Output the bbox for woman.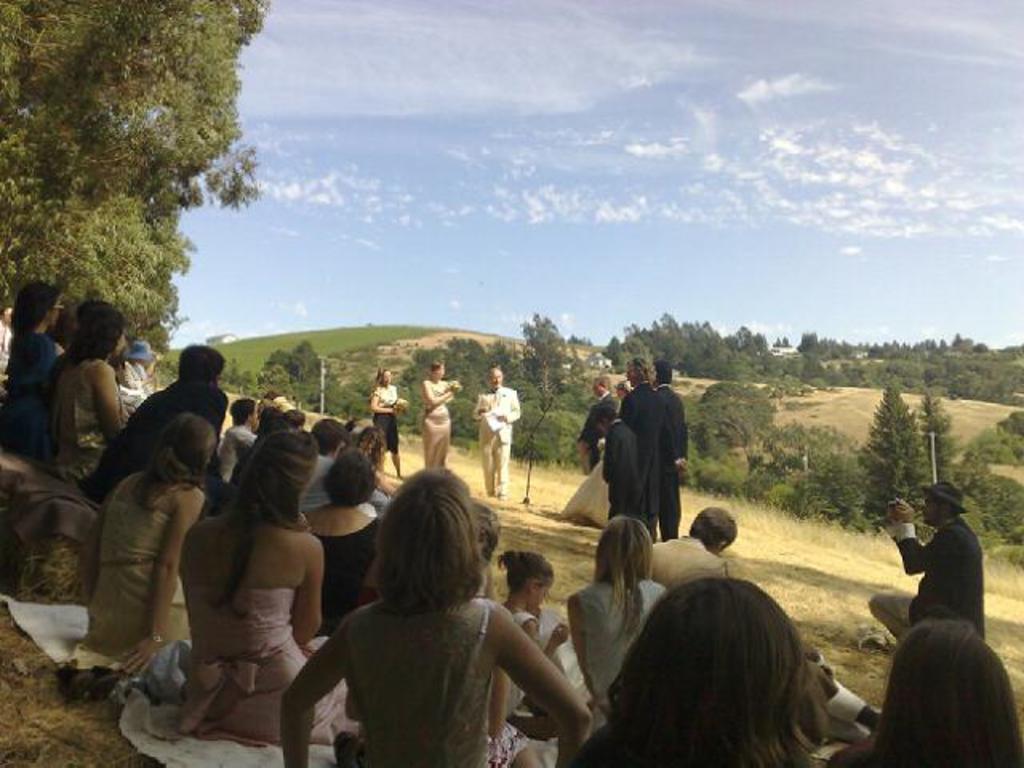
(277,469,581,766).
